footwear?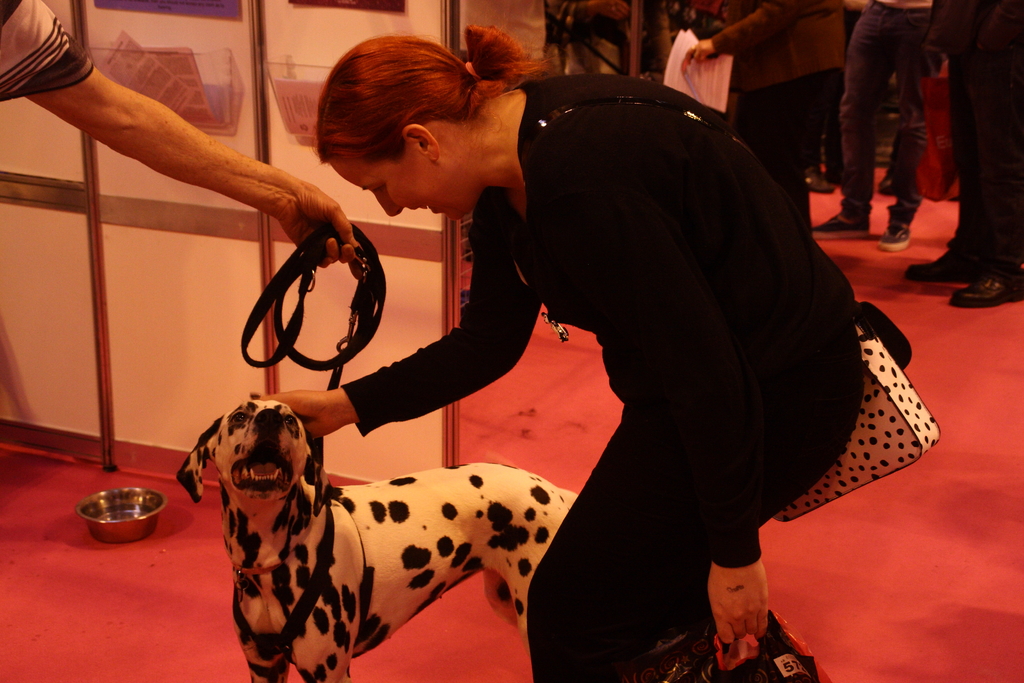
[x1=906, y1=251, x2=993, y2=293]
